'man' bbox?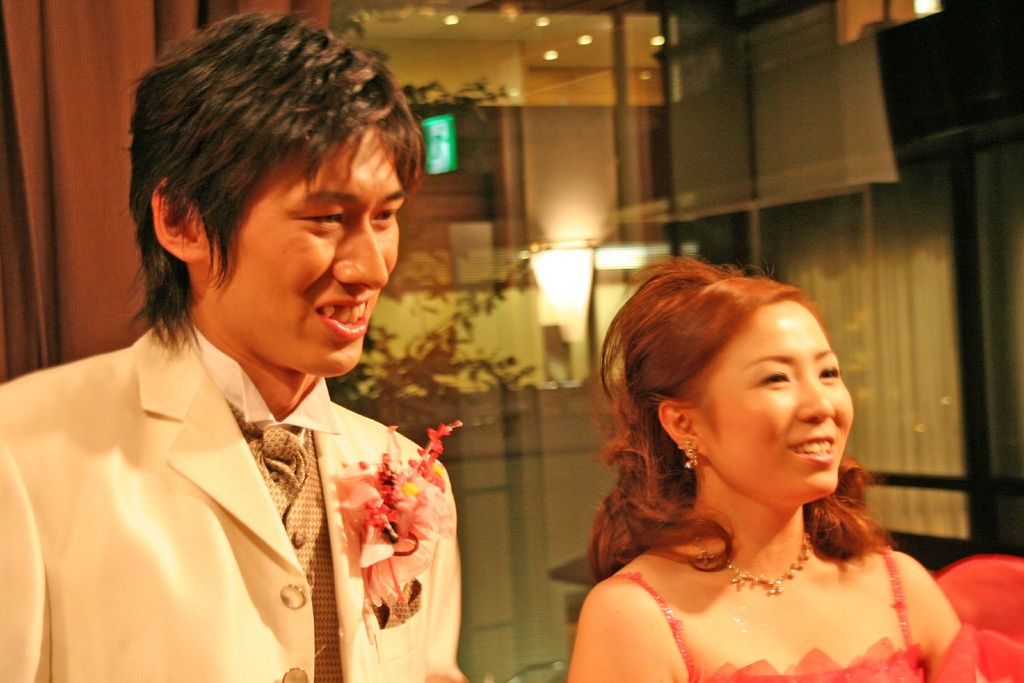
left=20, top=24, right=504, bottom=682
